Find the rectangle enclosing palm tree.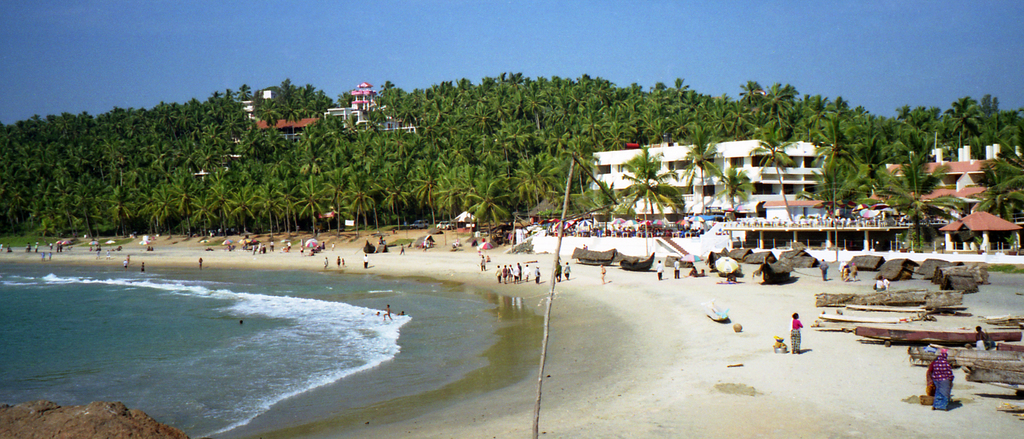
l=714, t=155, r=757, b=211.
